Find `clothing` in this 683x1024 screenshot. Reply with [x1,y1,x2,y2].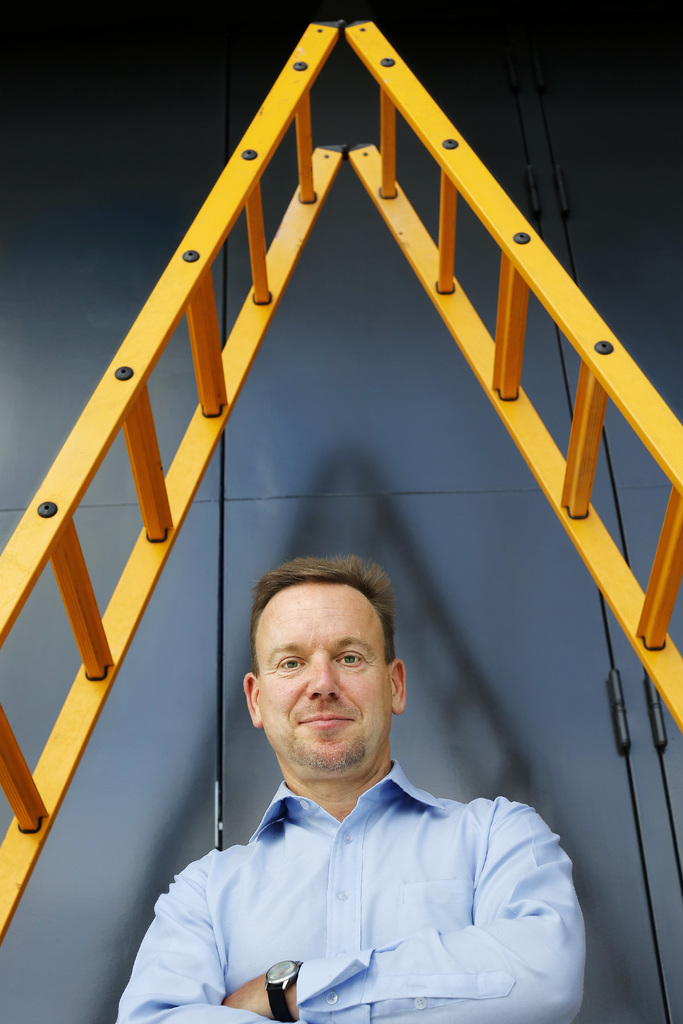
[104,774,593,1023].
